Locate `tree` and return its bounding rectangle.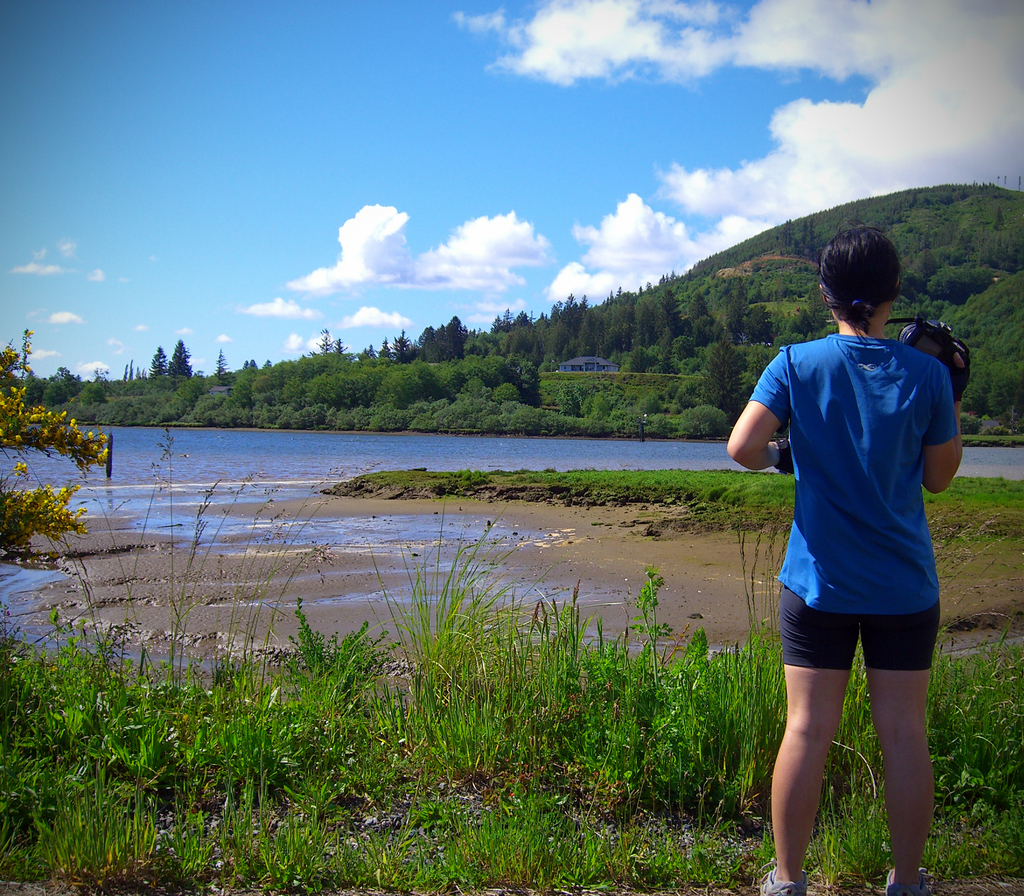
box=[1, 323, 119, 584].
